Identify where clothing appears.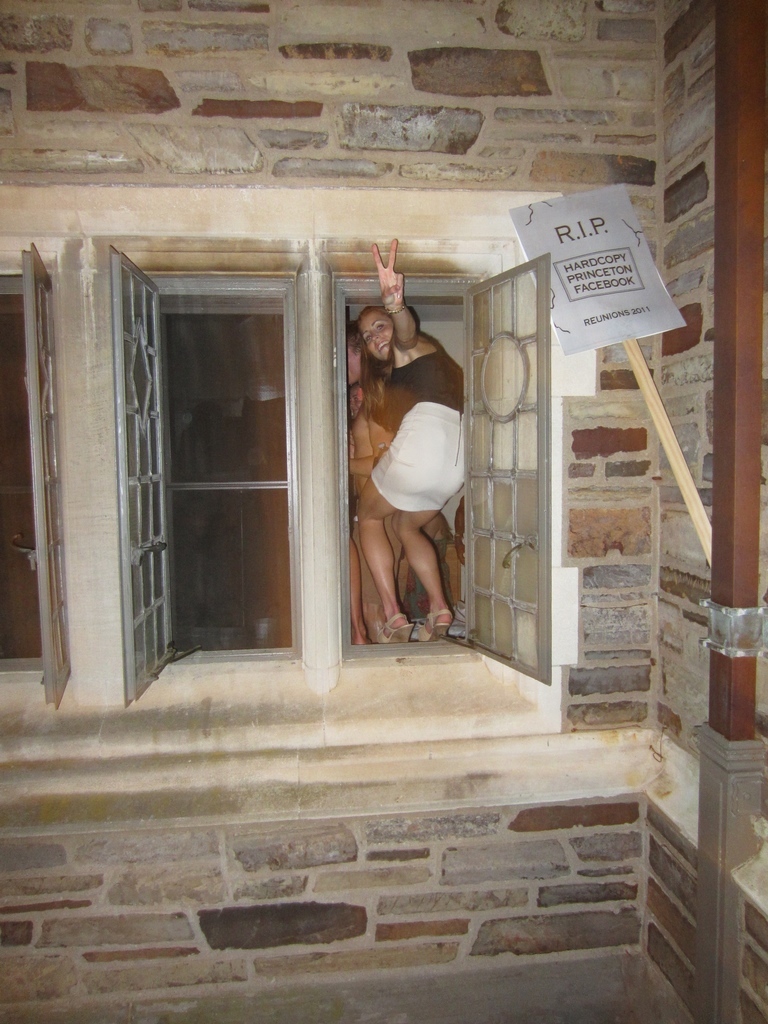
Appears at [left=374, top=324, right=471, bottom=516].
